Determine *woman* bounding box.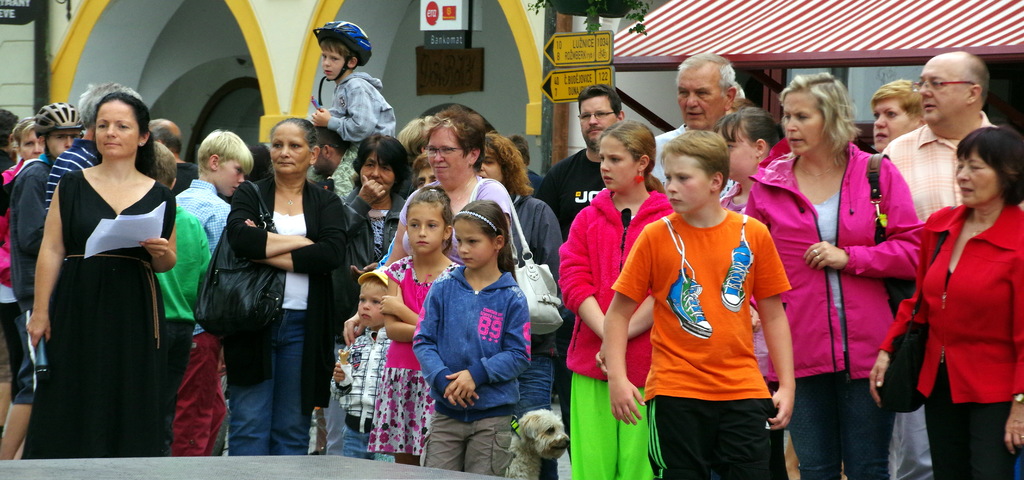
Determined: [left=340, top=133, right=414, bottom=316].
